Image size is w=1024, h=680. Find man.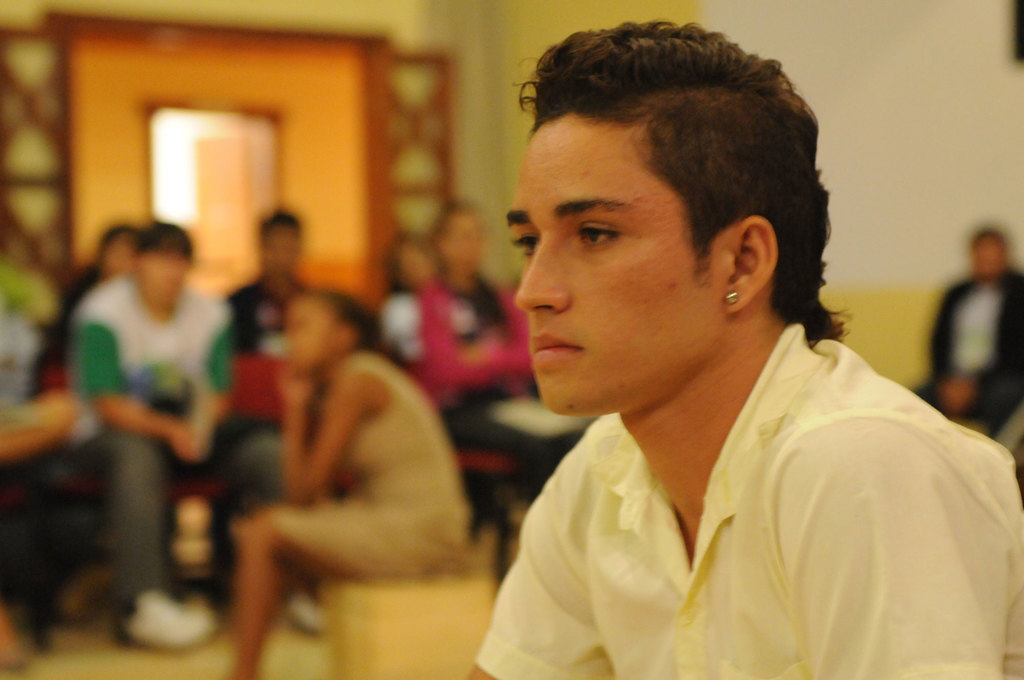
x1=64, y1=211, x2=325, y2=654.
